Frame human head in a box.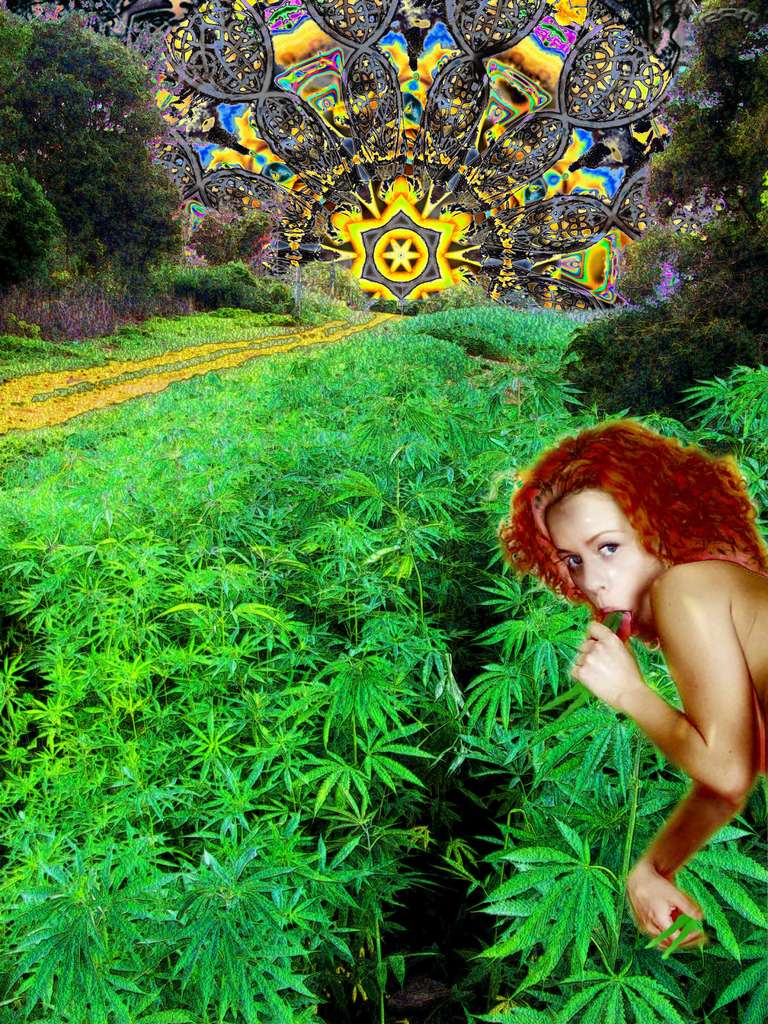
BBox(516, 440, 713, 643).
